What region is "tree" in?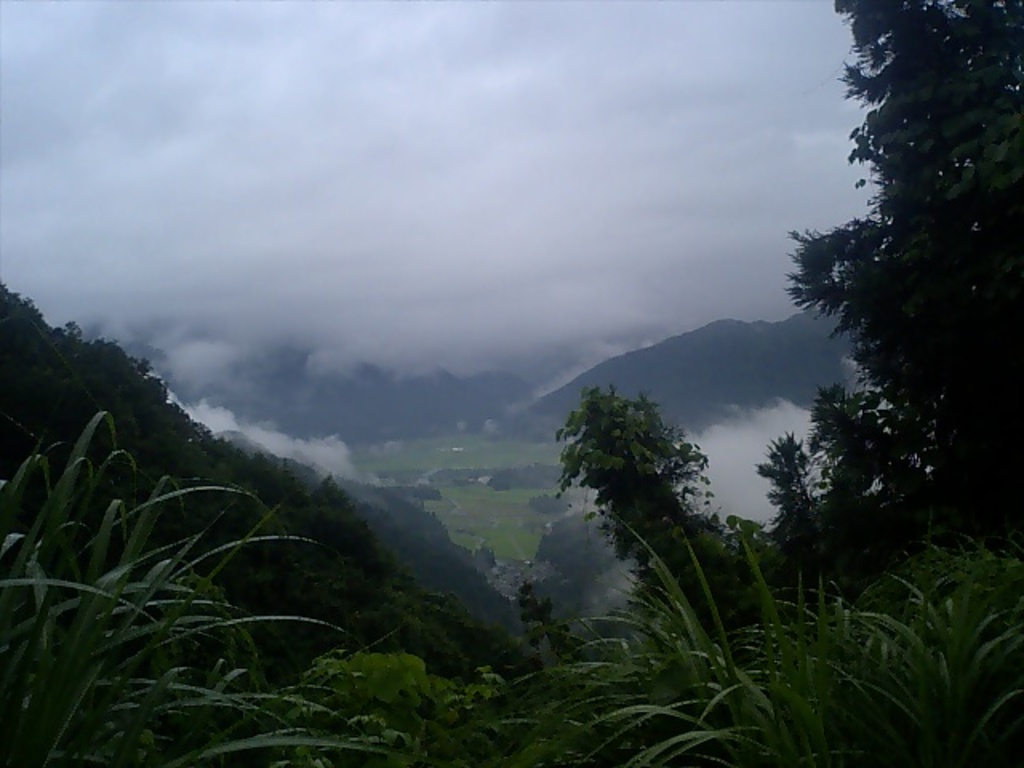
box(771, 382, 936, 589).
